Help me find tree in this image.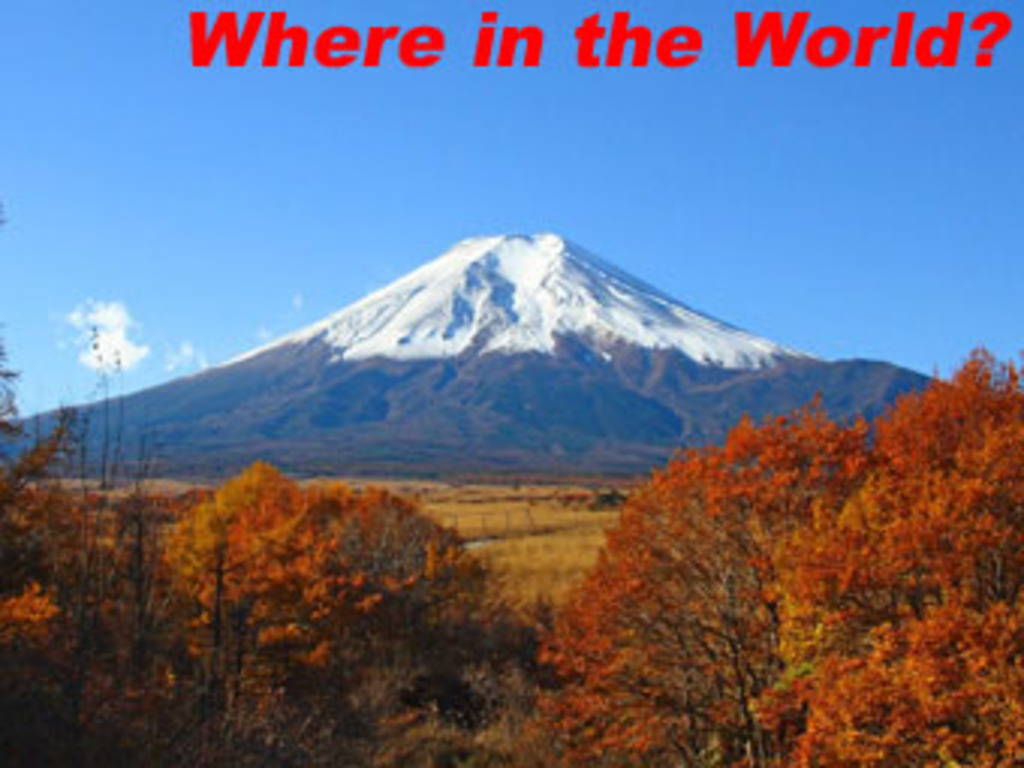
Found it: 521 343 1021 762.
